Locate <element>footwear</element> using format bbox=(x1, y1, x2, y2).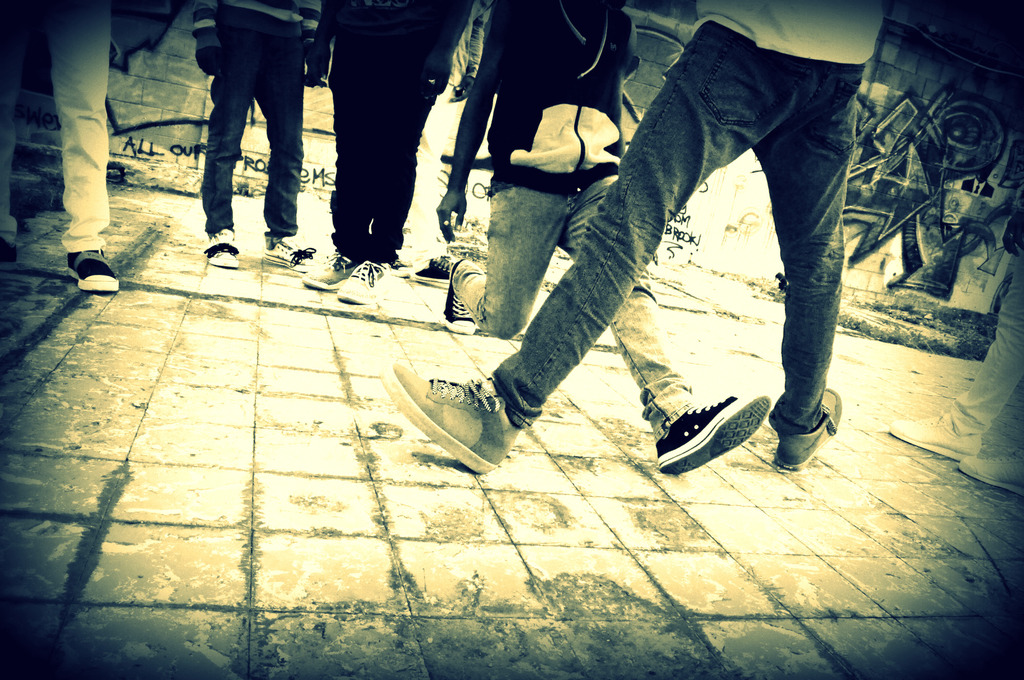
bbox=(438, 255, 476, 334).
